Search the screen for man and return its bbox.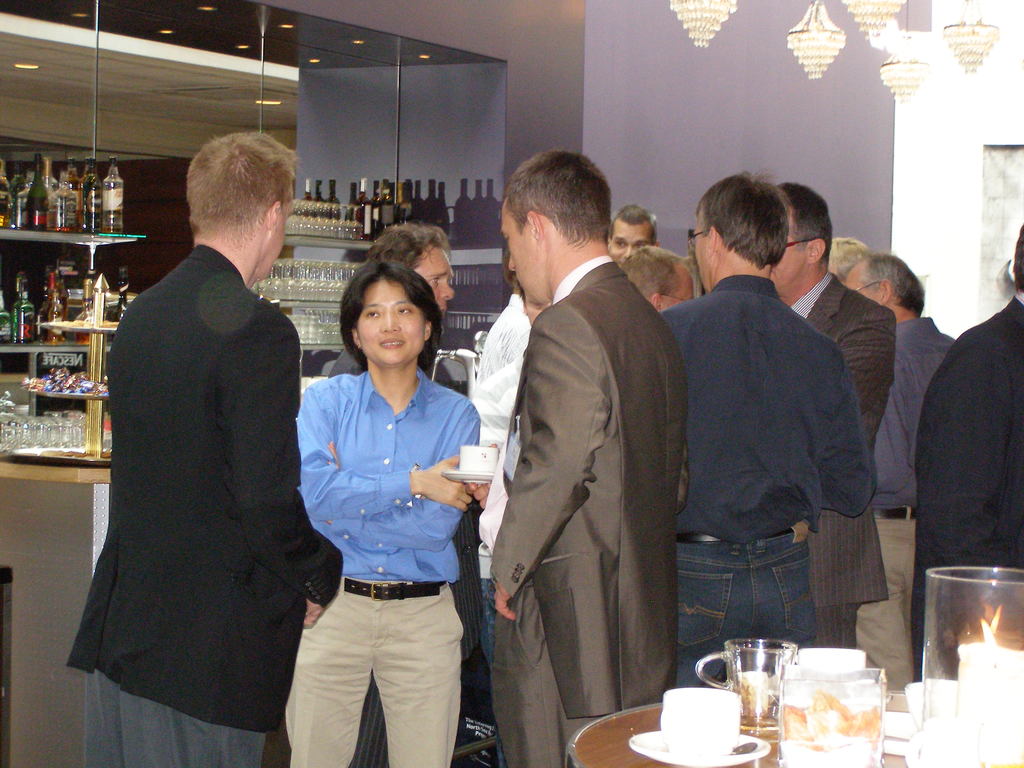
Found: [x1=478, y1=143, x2=686, y2=767].
